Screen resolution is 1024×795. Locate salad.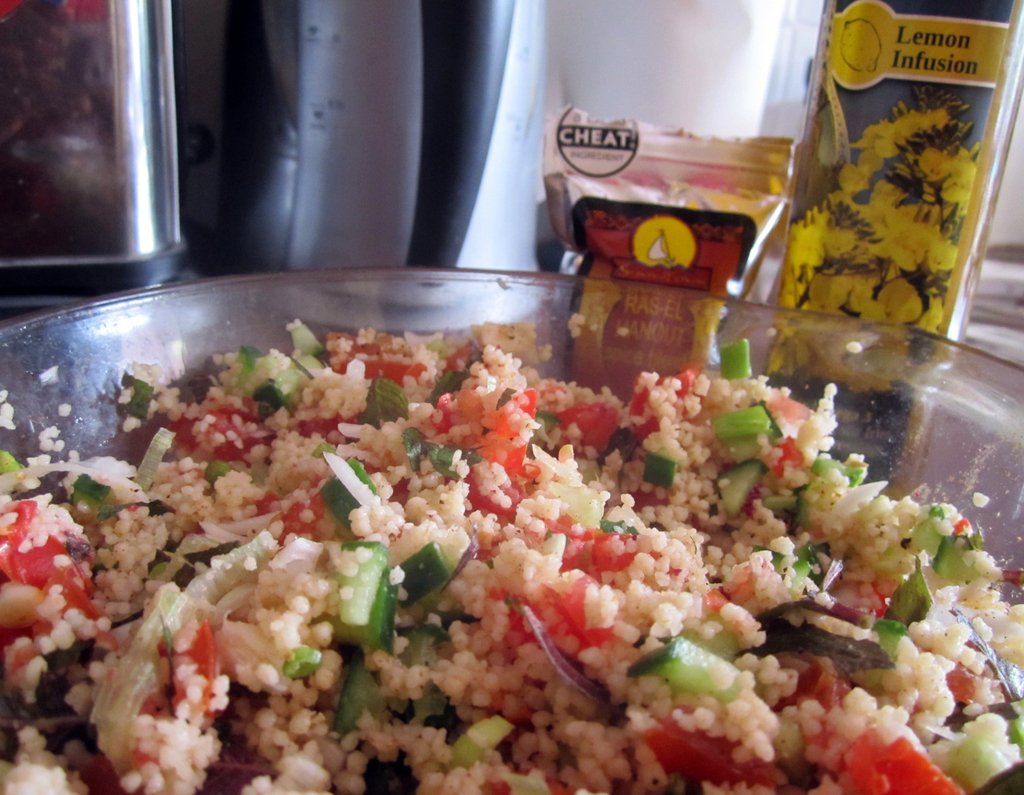
<box>0,302,1023,794</box>.
